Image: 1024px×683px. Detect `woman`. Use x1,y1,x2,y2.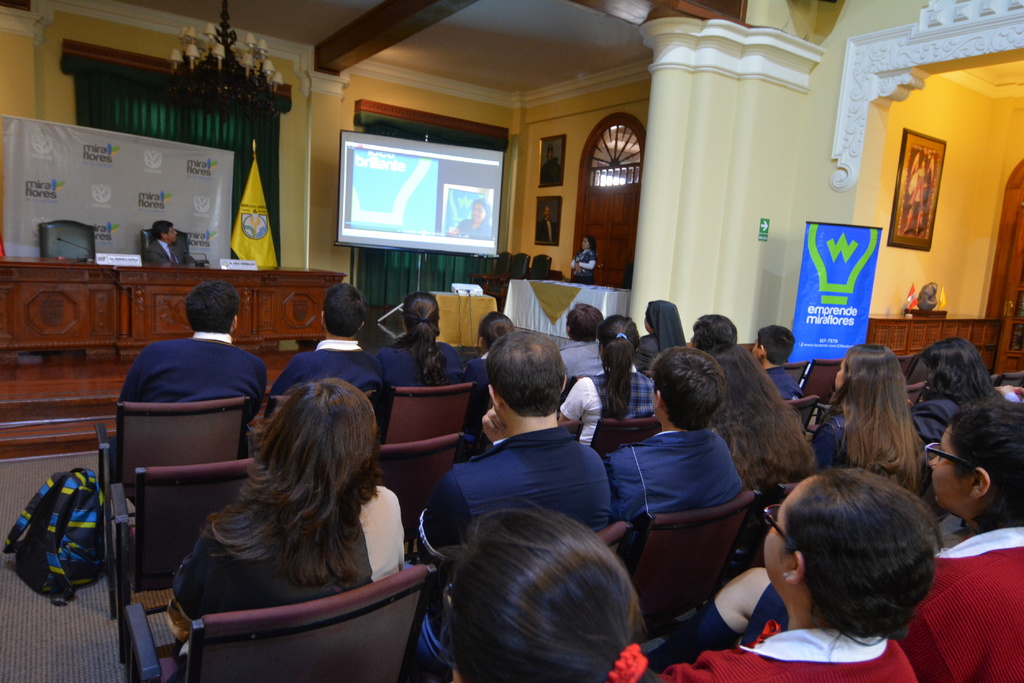
896,401,1023,682.
